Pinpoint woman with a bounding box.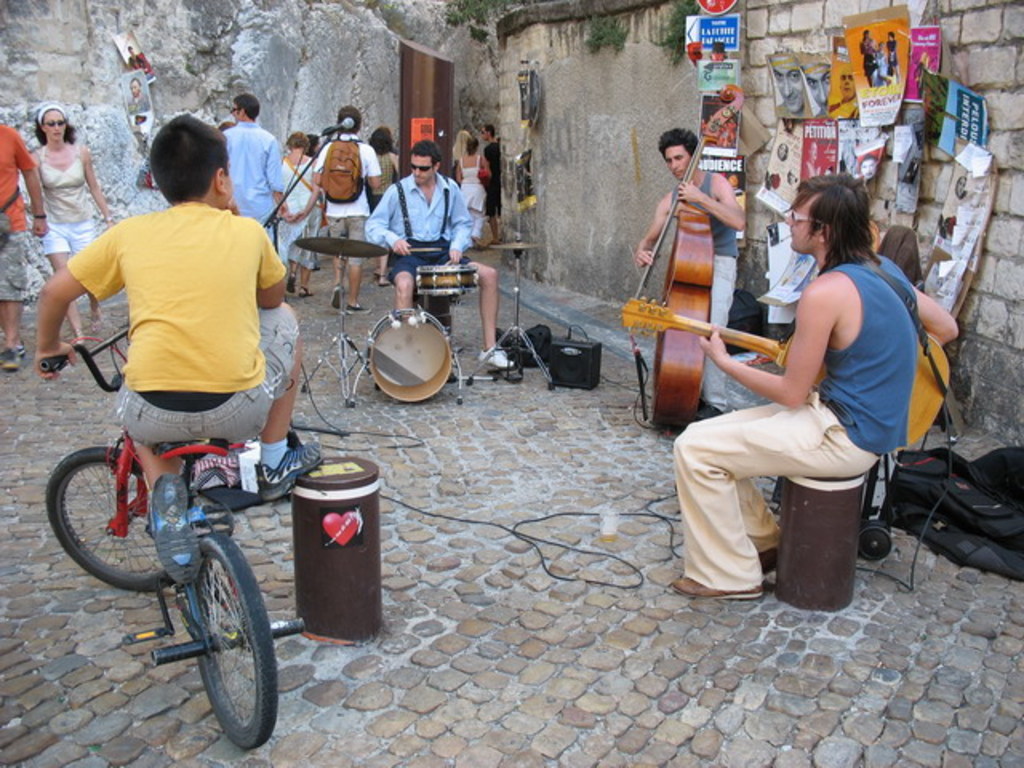
{"x1": 269, "y1": 134, "x2": 325, "y2": 299}.
